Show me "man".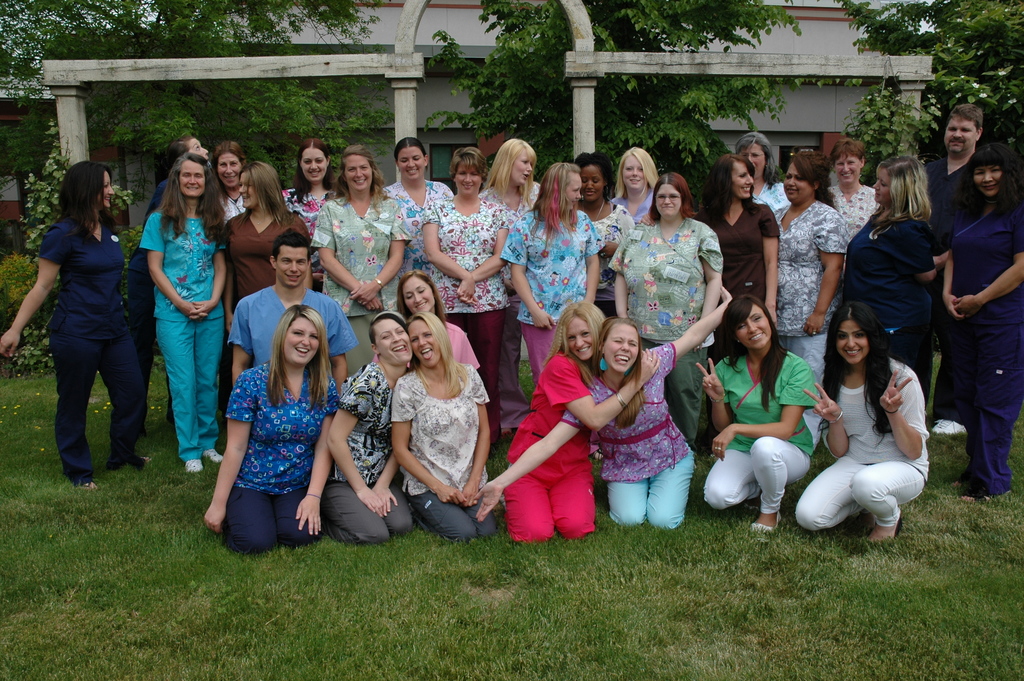
"man" is here: bbox=(926, 102, 986, 437).
